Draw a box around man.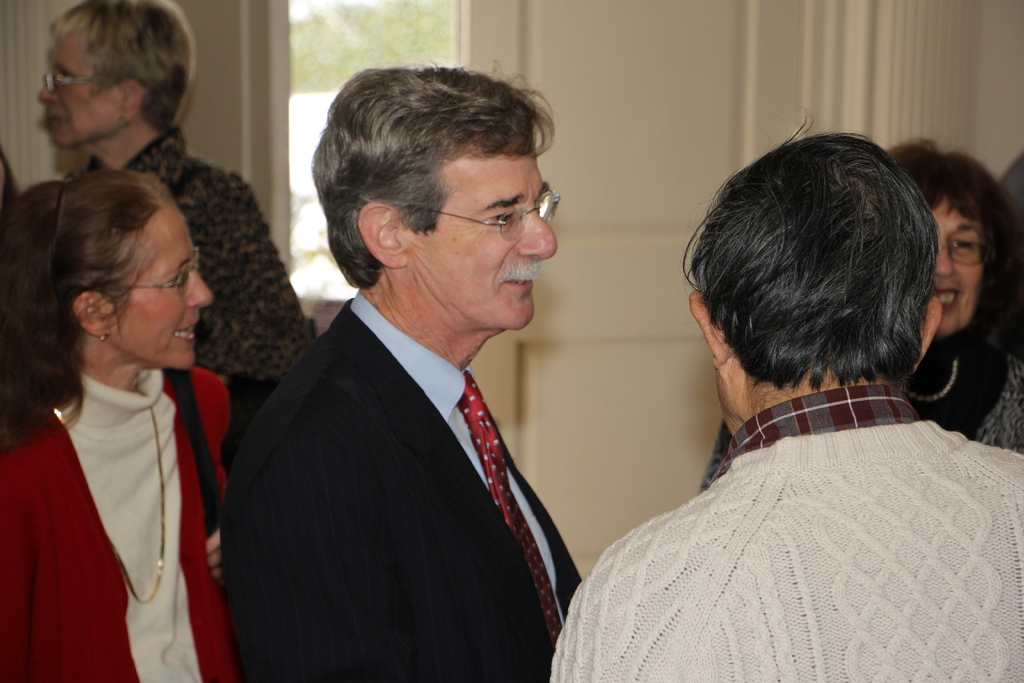
556 109 1023 682.
